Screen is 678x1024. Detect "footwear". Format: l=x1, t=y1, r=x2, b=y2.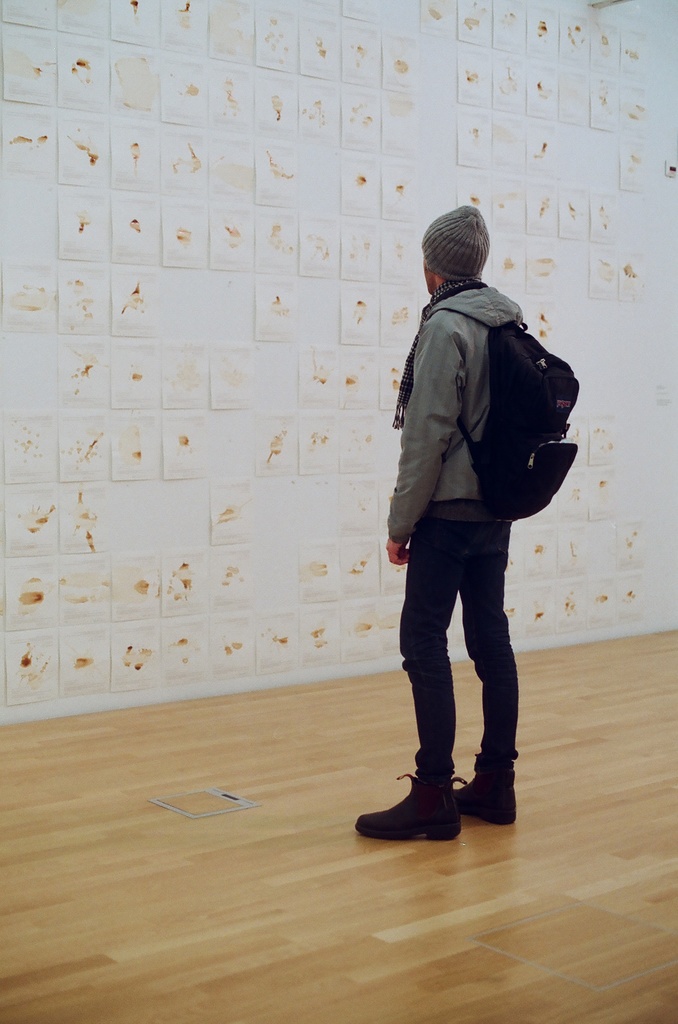
l=365, t=785, r=482, b=857.
